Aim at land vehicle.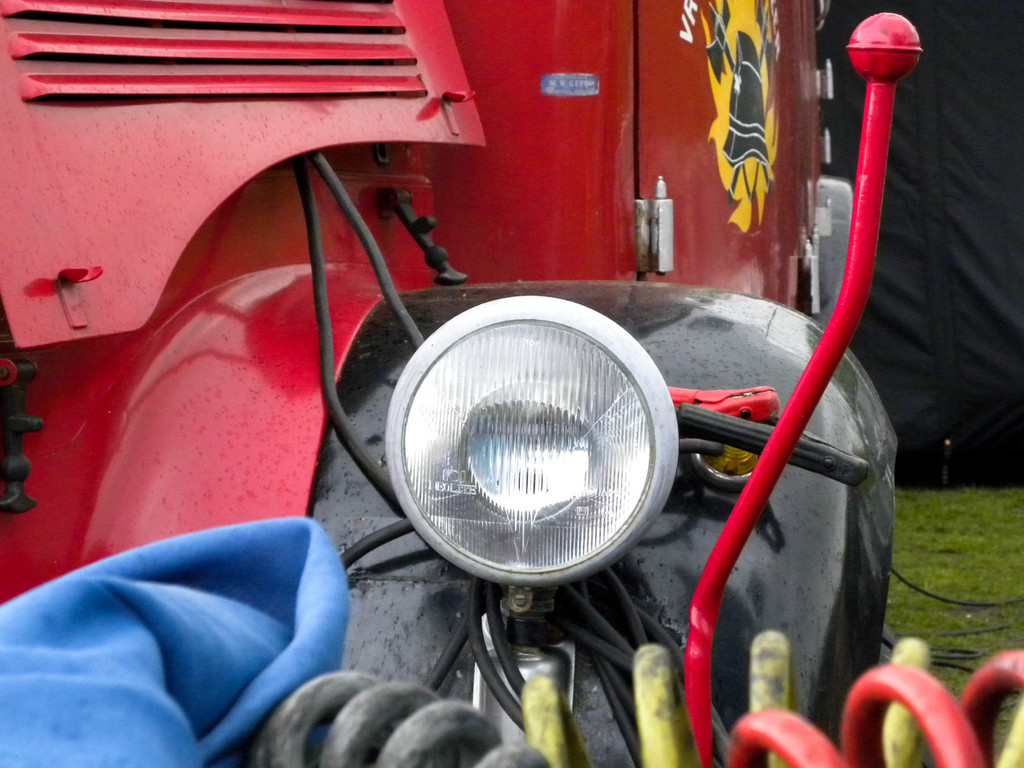
Aimed at locate(0, 0, 1023, 767).
